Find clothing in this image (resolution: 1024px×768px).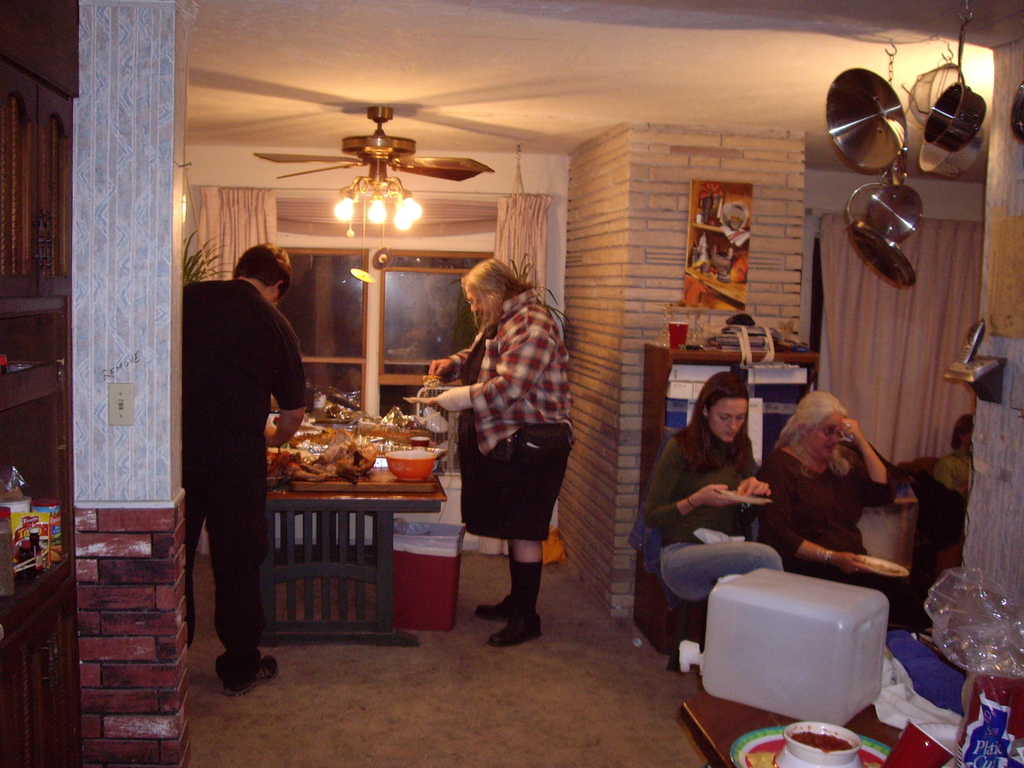
left=729, top=442, right=920, bottom=620.
